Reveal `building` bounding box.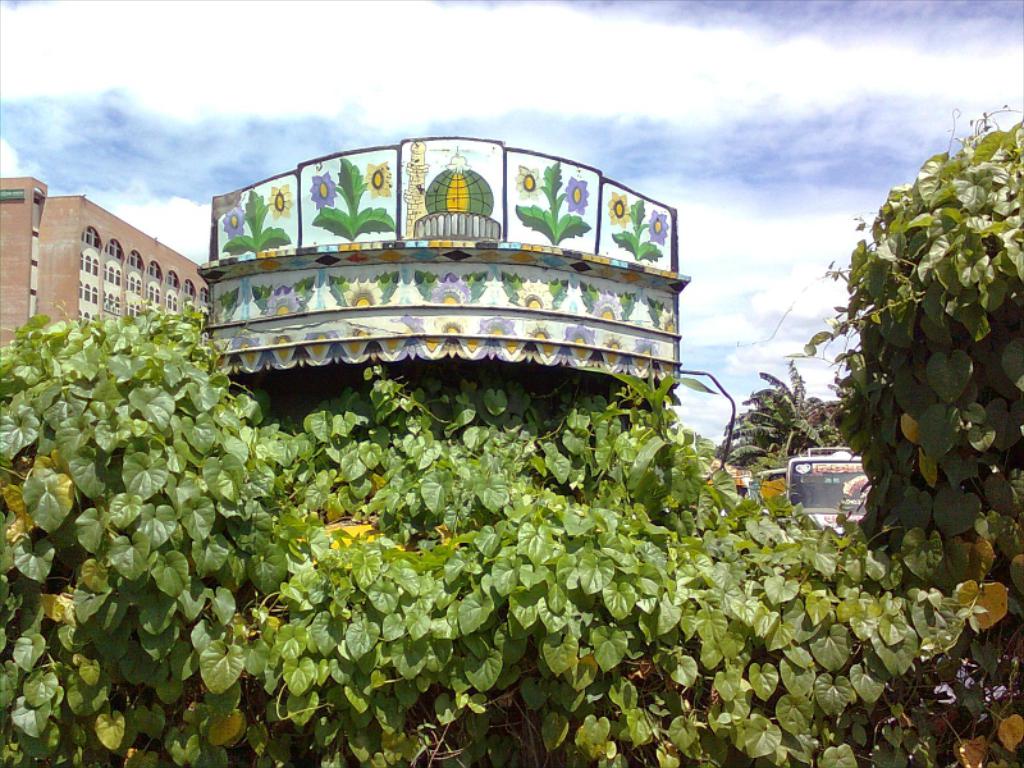
Revealed: region(0, 170, 212, 361).
